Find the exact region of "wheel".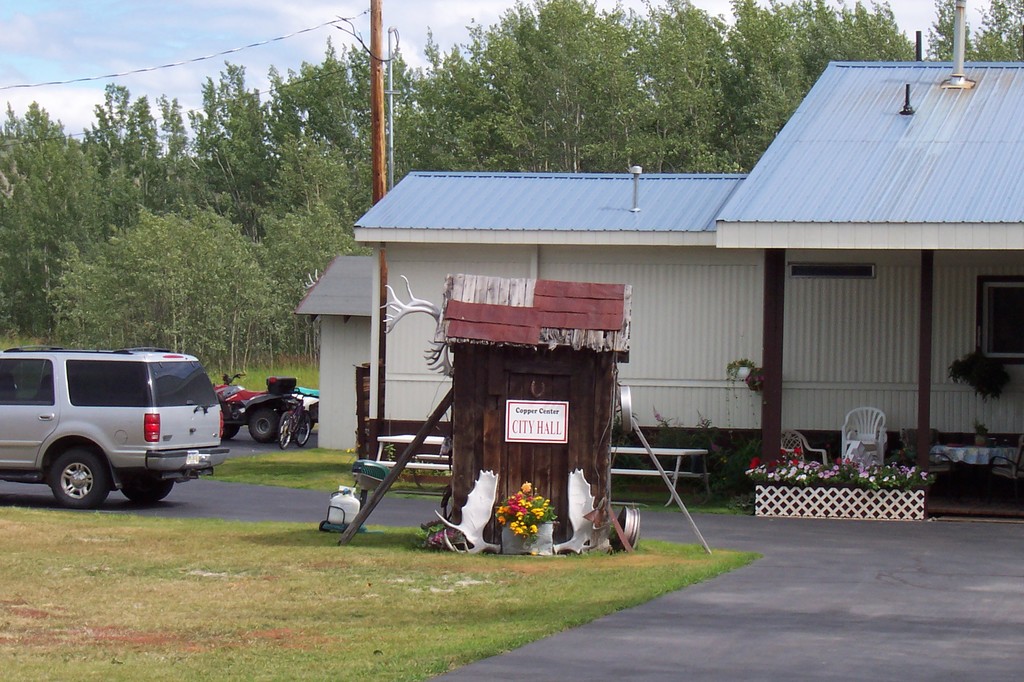
Exact region: [left=278, top=411, right=291, bottom=447].
